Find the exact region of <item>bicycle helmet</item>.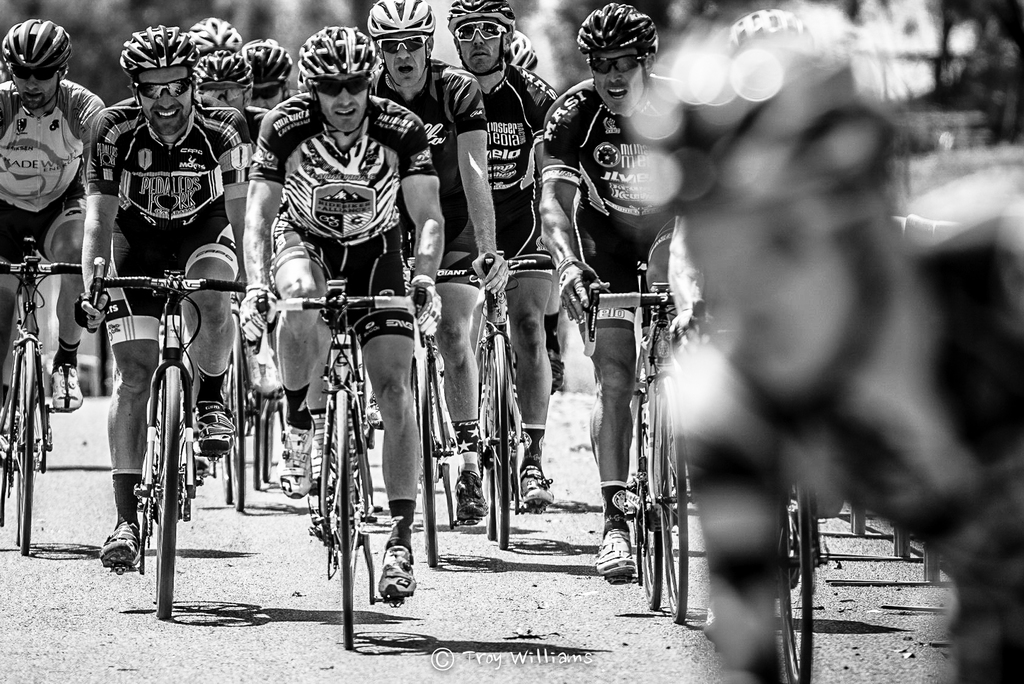
Exact region: bbox=[375, 0, 433, 36].
